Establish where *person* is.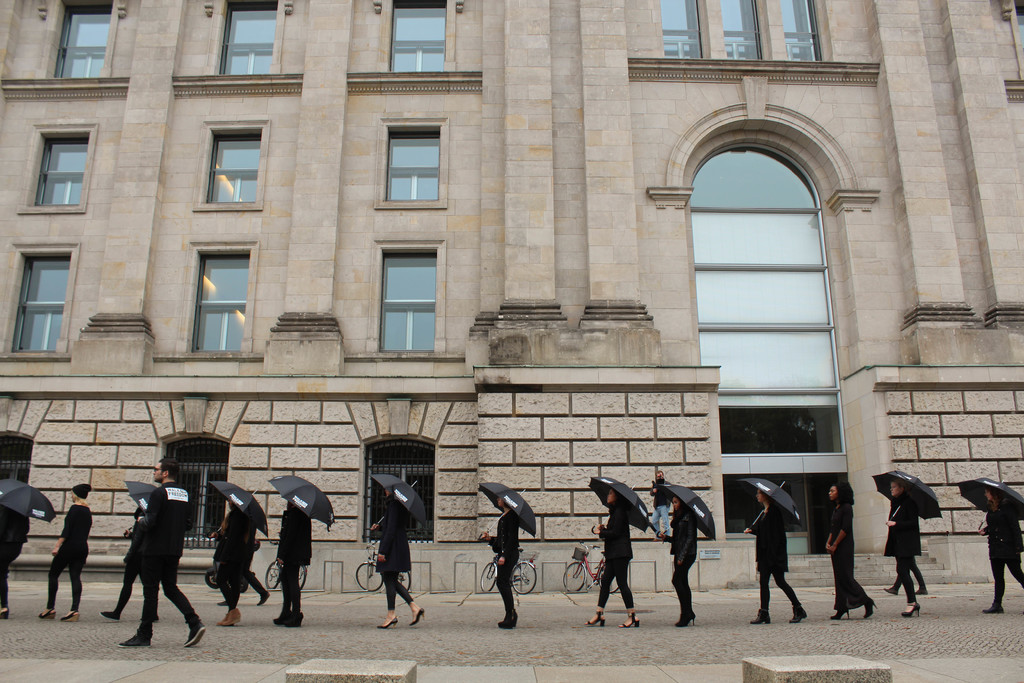
Established at bbox(822, 480, 876, 619).
